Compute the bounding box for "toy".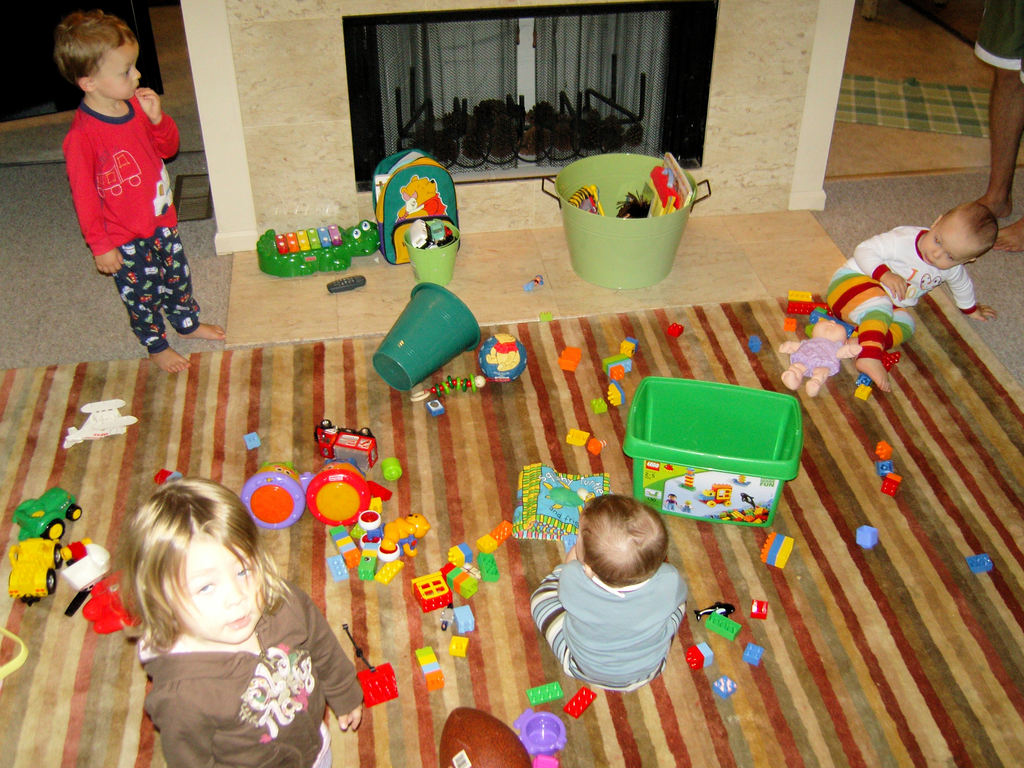
bbox=(743, 641, 763, 669).
